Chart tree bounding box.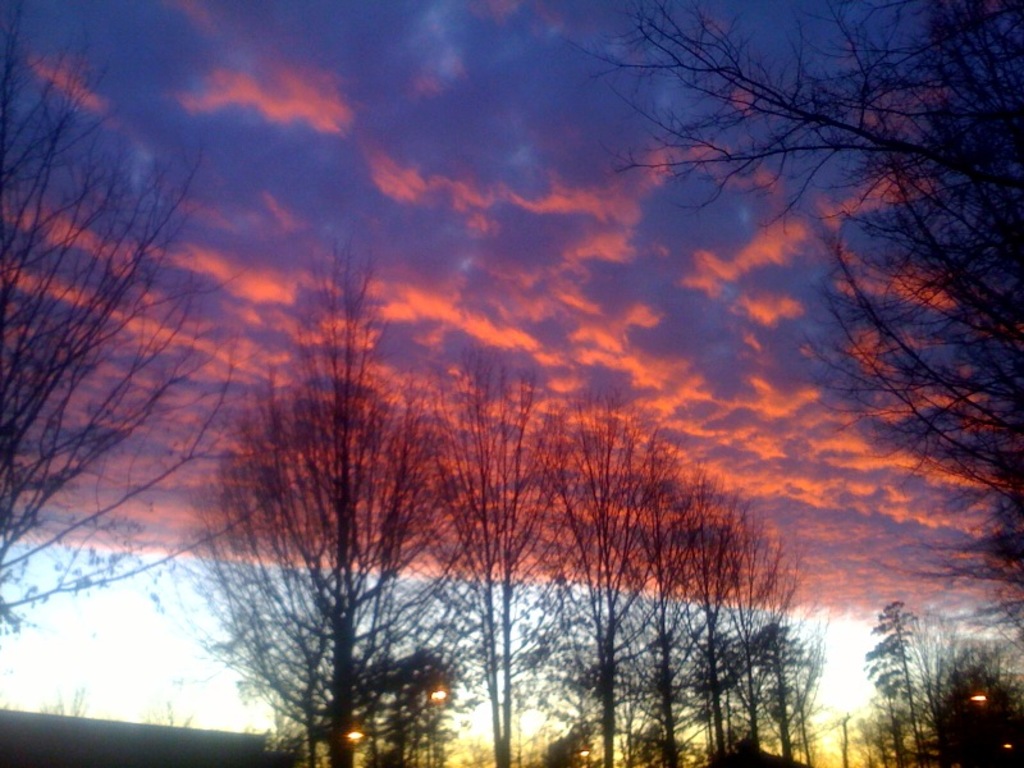
Charted: (x1=570, y1=0, x2=1023, y2=641).
